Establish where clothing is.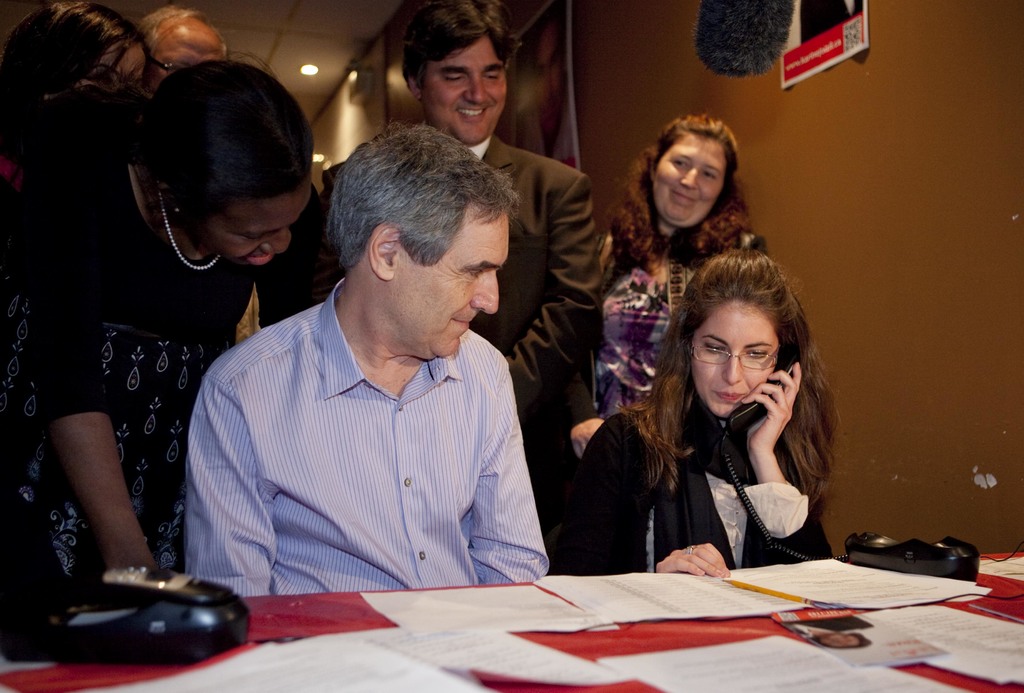
Established at box=[0, 102, 256, 581].
